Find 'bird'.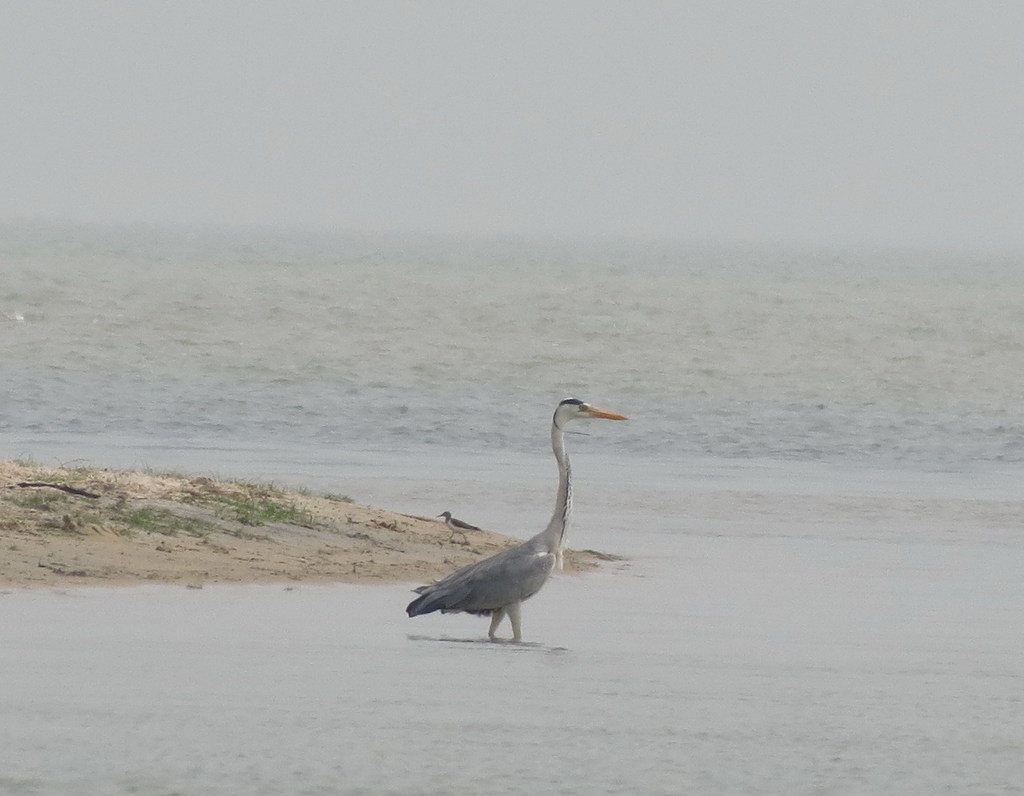
region(401, 398, 625, 648).
